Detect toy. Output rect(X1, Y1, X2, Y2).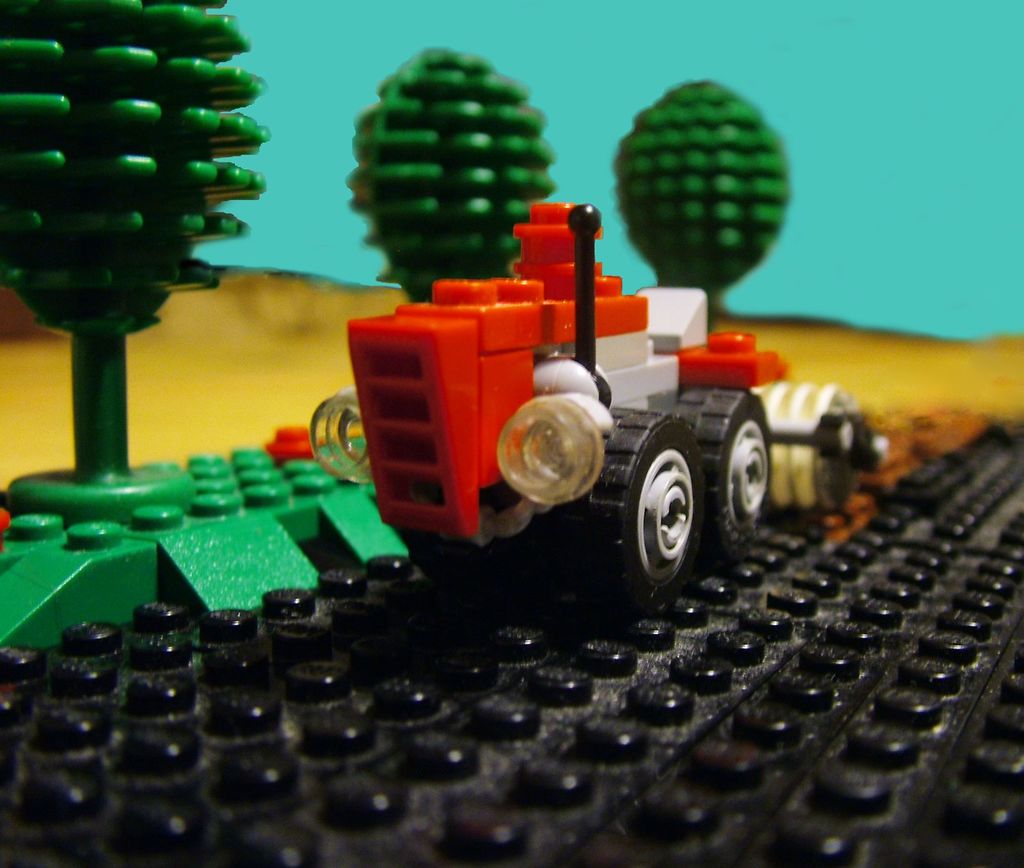
rect(0, 413, 1021, 867).
